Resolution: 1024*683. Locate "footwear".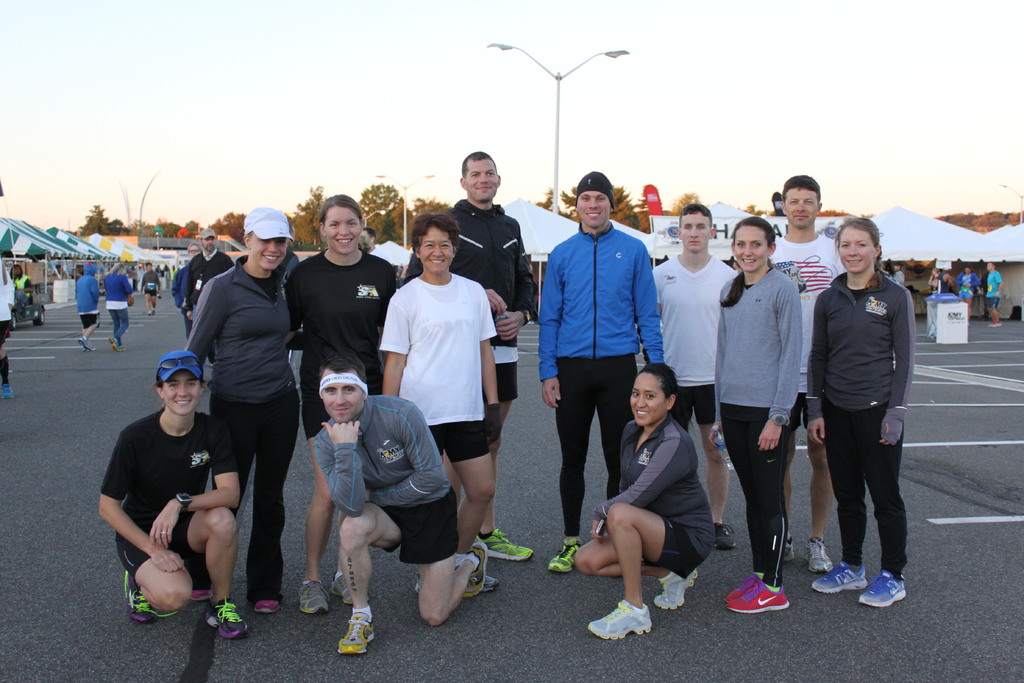
bbox(87, 345, 93, 353).
